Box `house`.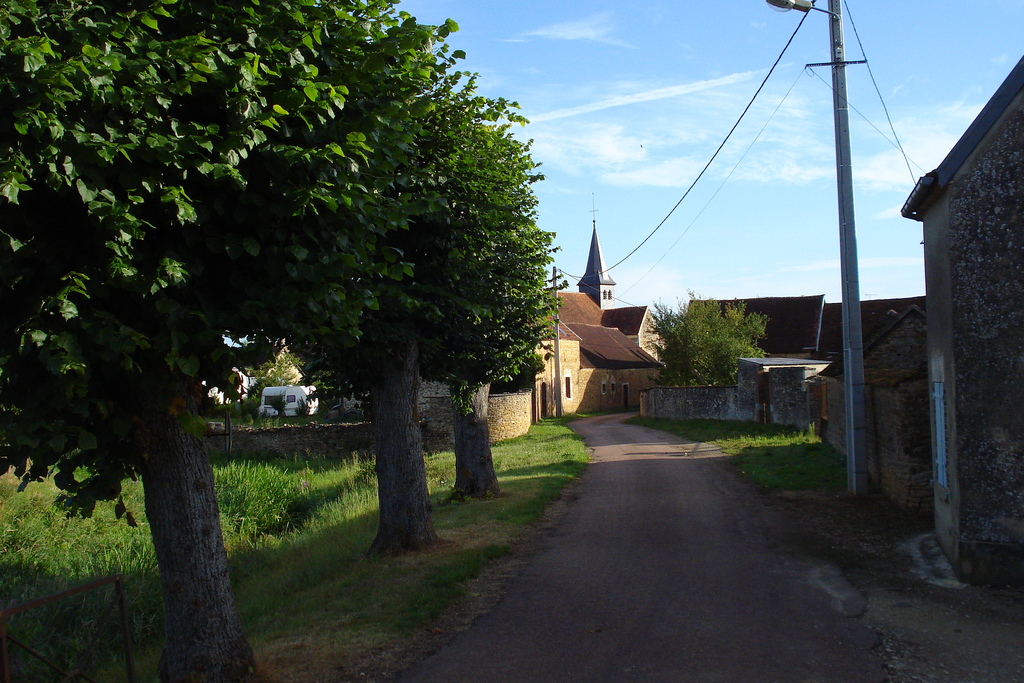
(left=413, top=369, right=529, bottom=447).
